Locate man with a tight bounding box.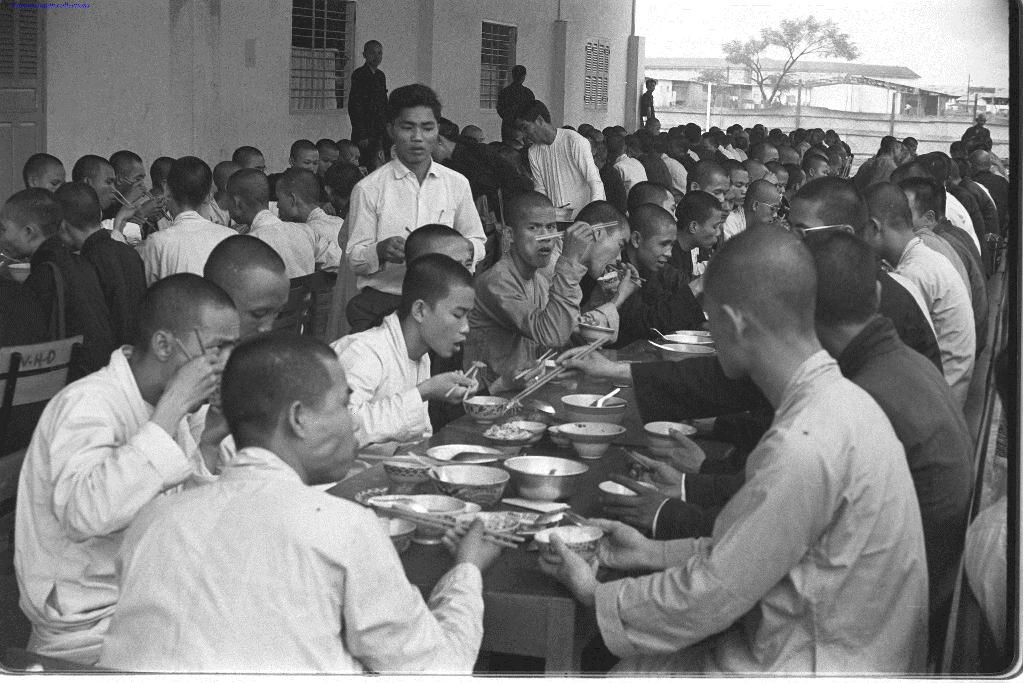
Rect(517, 101, 596, 226).
